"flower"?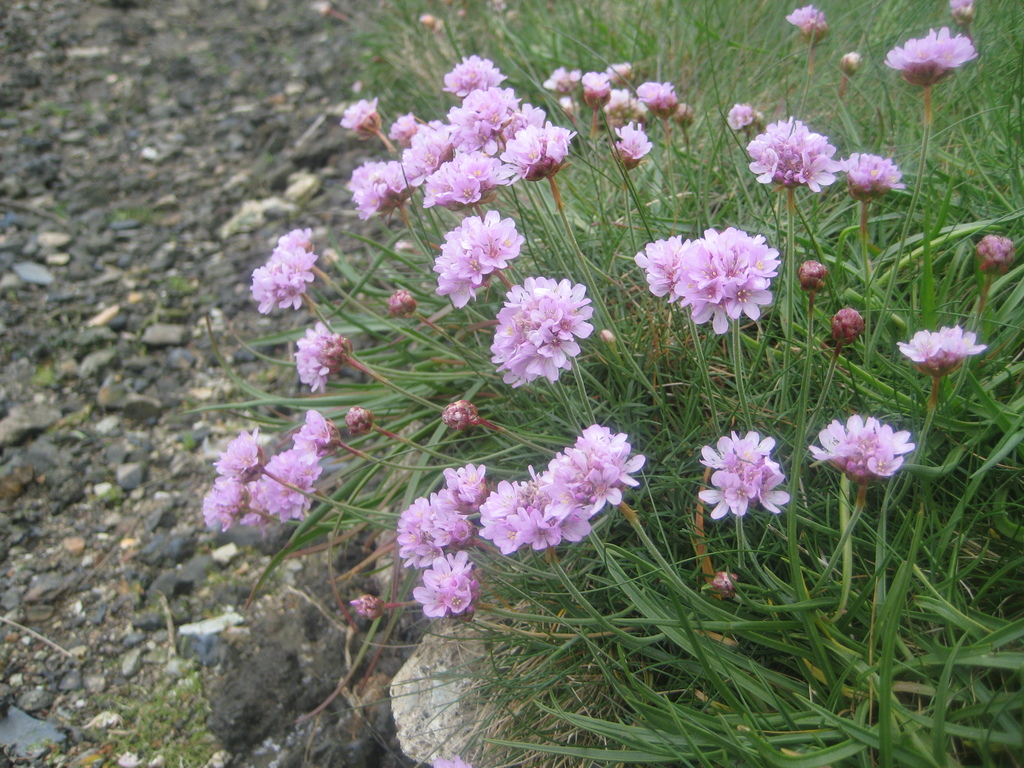
<box>945,0,972,21</box>
